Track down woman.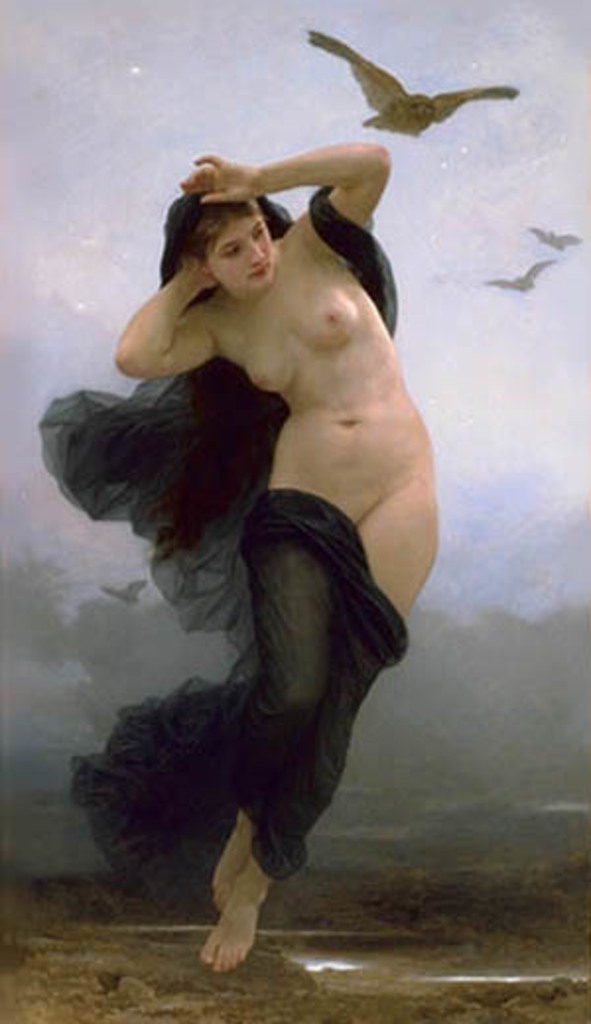
Tracked to l=37, t=77, r=475, b=924.
